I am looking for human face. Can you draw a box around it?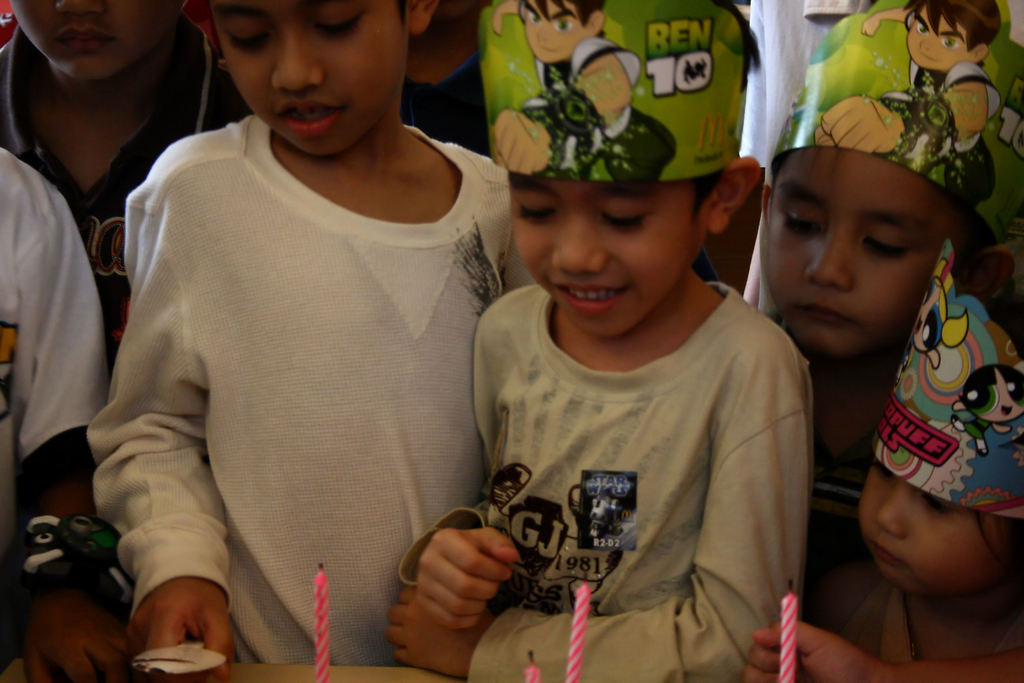
Sure, the bounding box is 209:0:404:154.
